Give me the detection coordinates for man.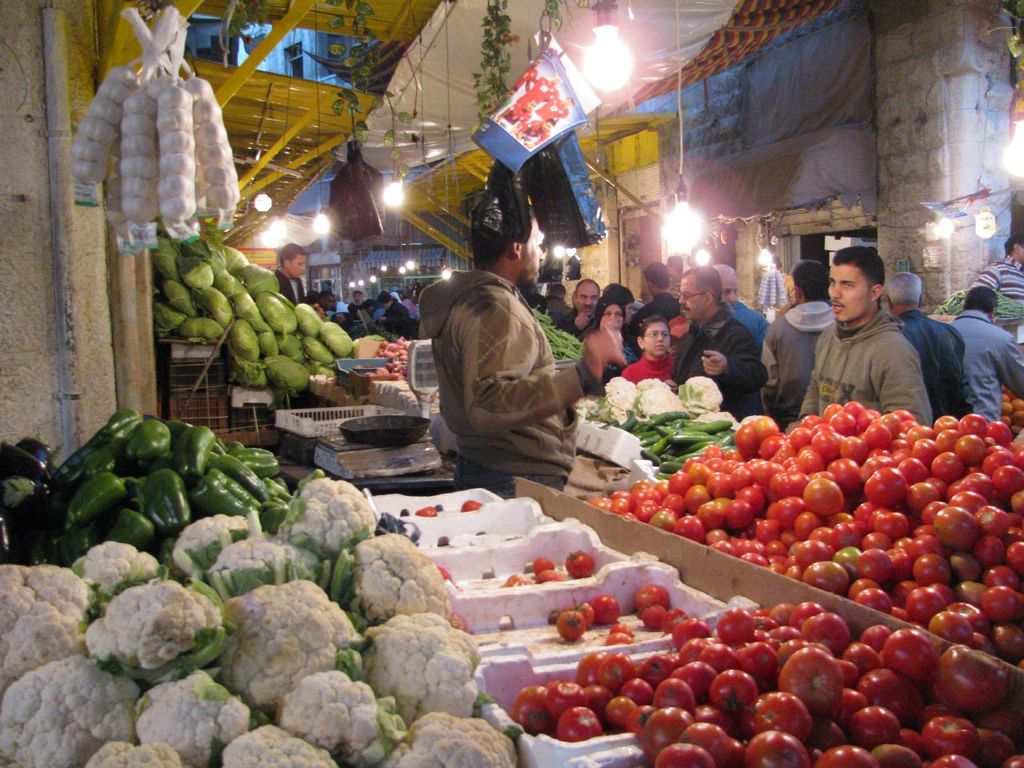
x1=714, y1=258, x2=738, y2=312.
